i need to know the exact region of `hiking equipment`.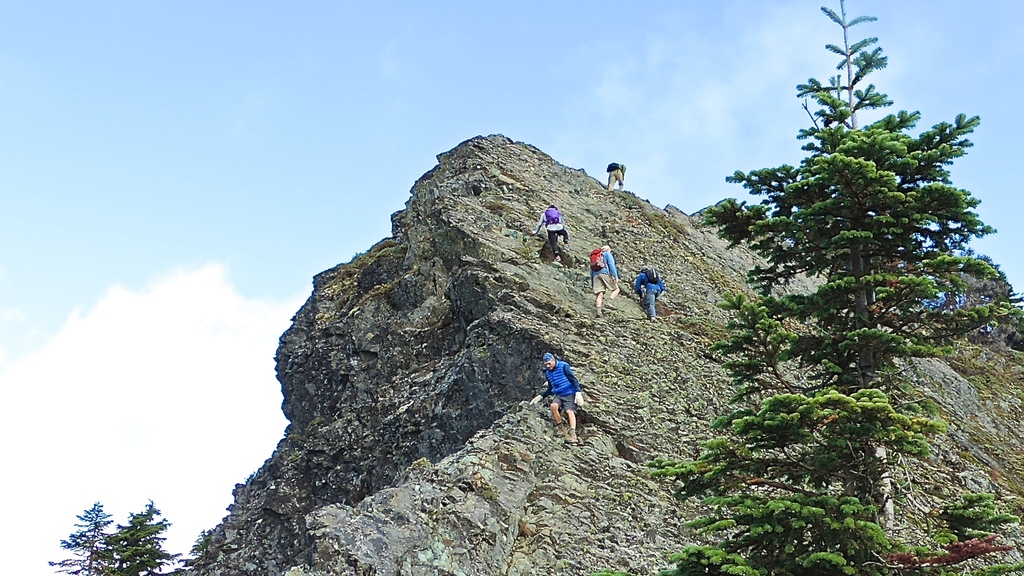
Region: pyautogui.locateOnScreen(559, 430, 582, 451).
